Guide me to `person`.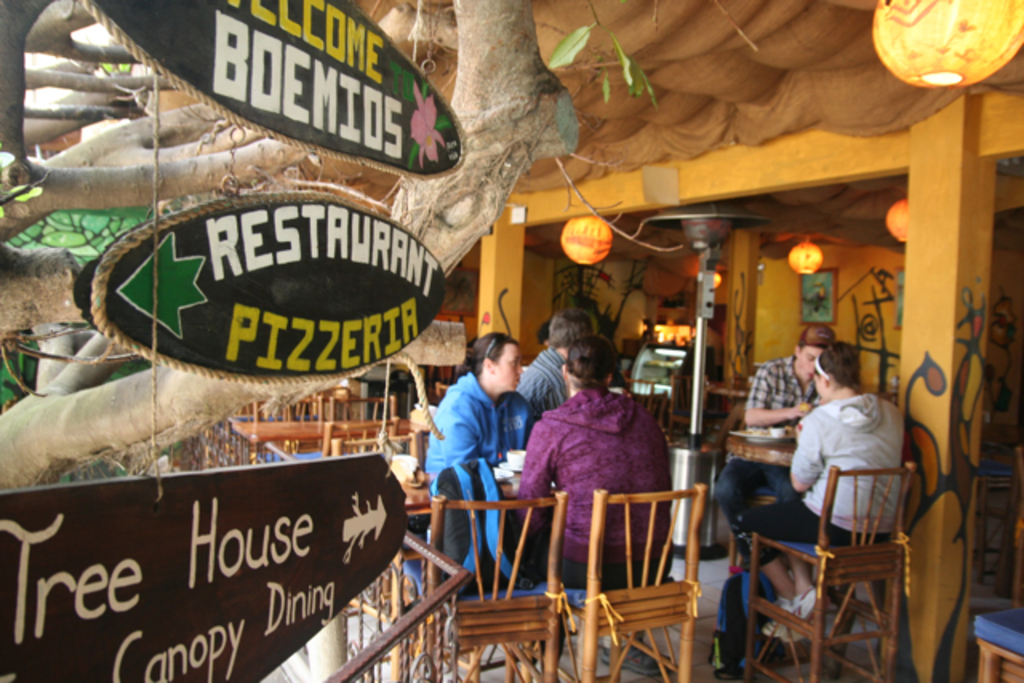
Guidance: <box>424,325,522,550</box>.
